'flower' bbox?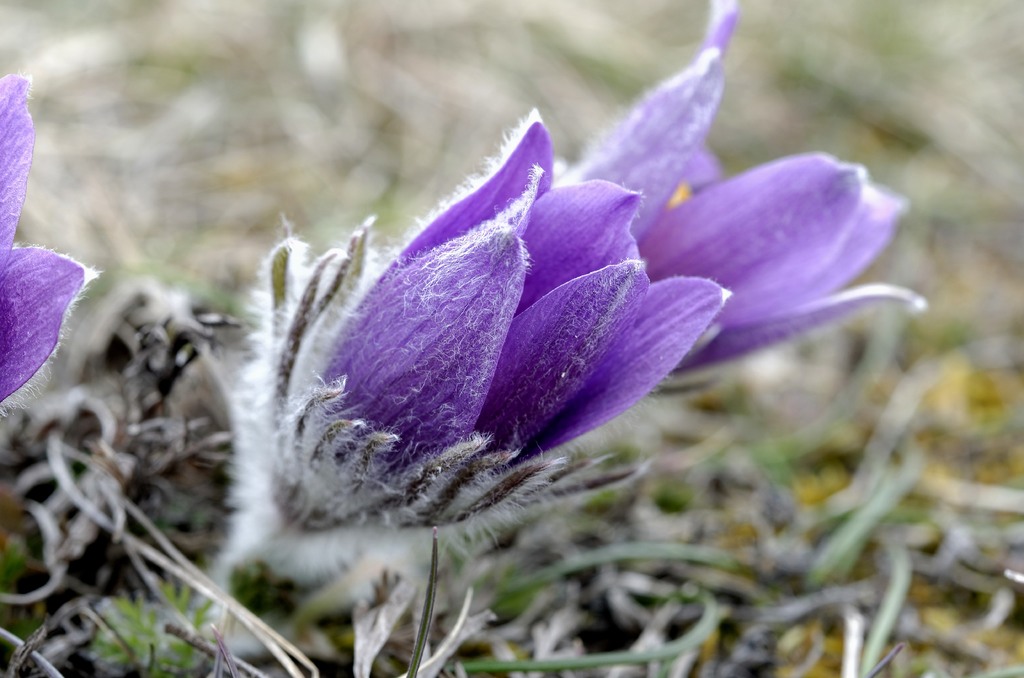
locate(209, 126, 759, 579)
